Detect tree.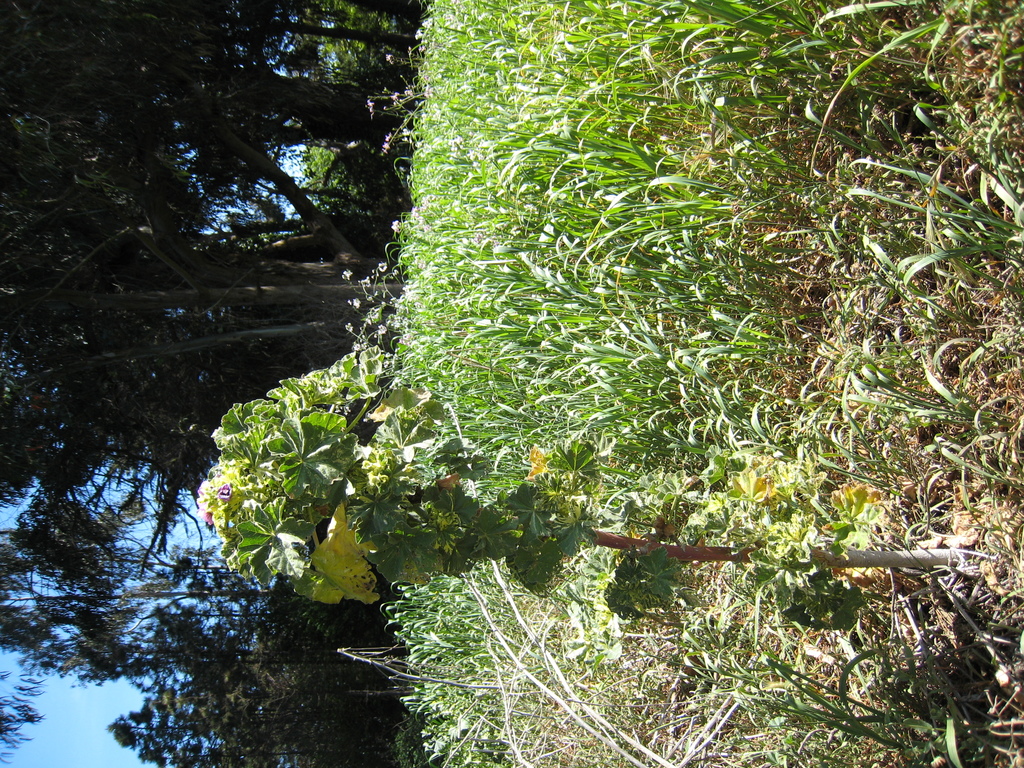
Detected at bbox=(0, 0, 435, 481).
